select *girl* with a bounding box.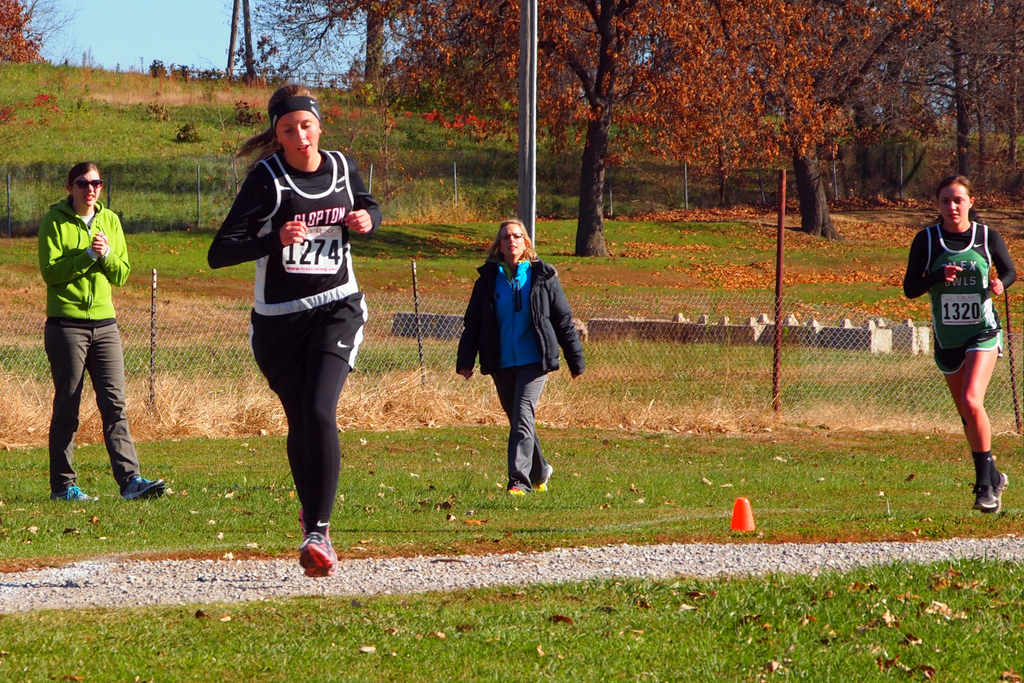
select_region(36, 165, 163, 498).
